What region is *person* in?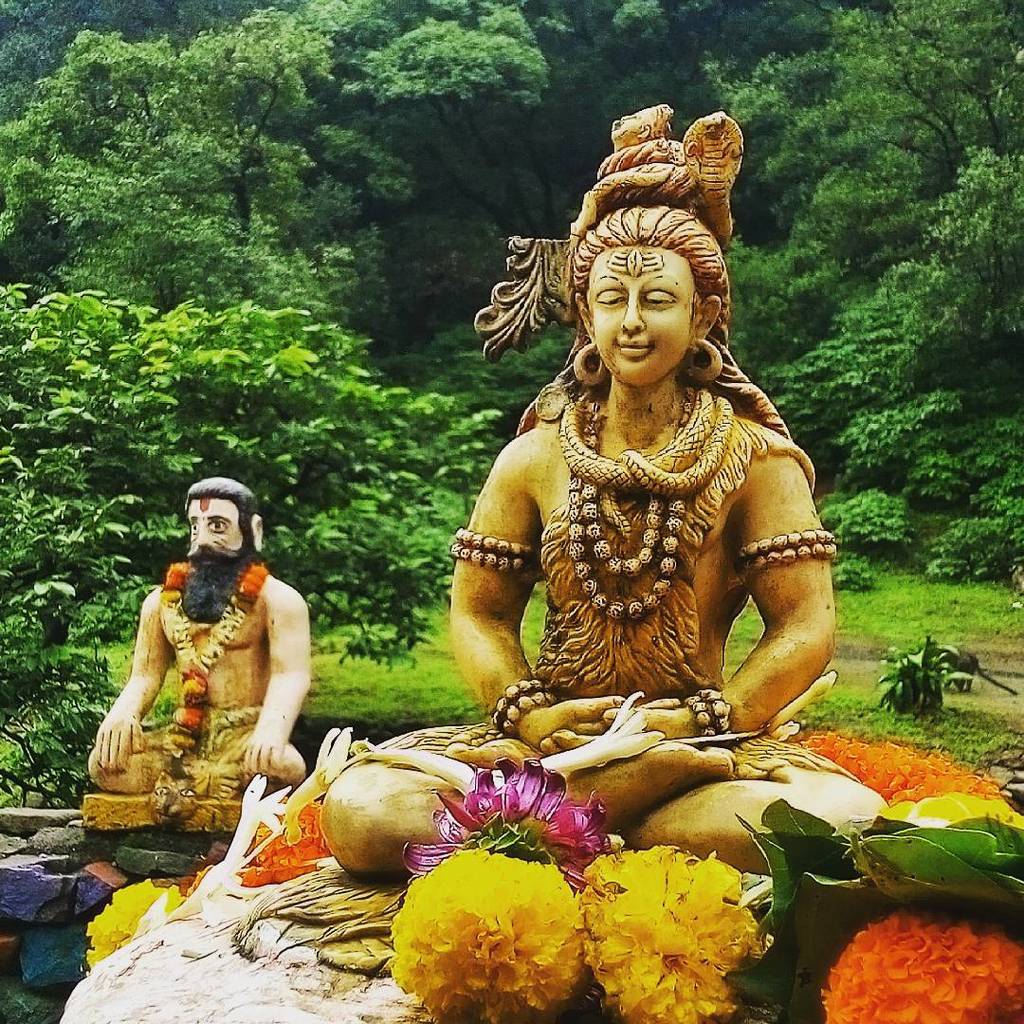
region(122, 478, 298, 859).
